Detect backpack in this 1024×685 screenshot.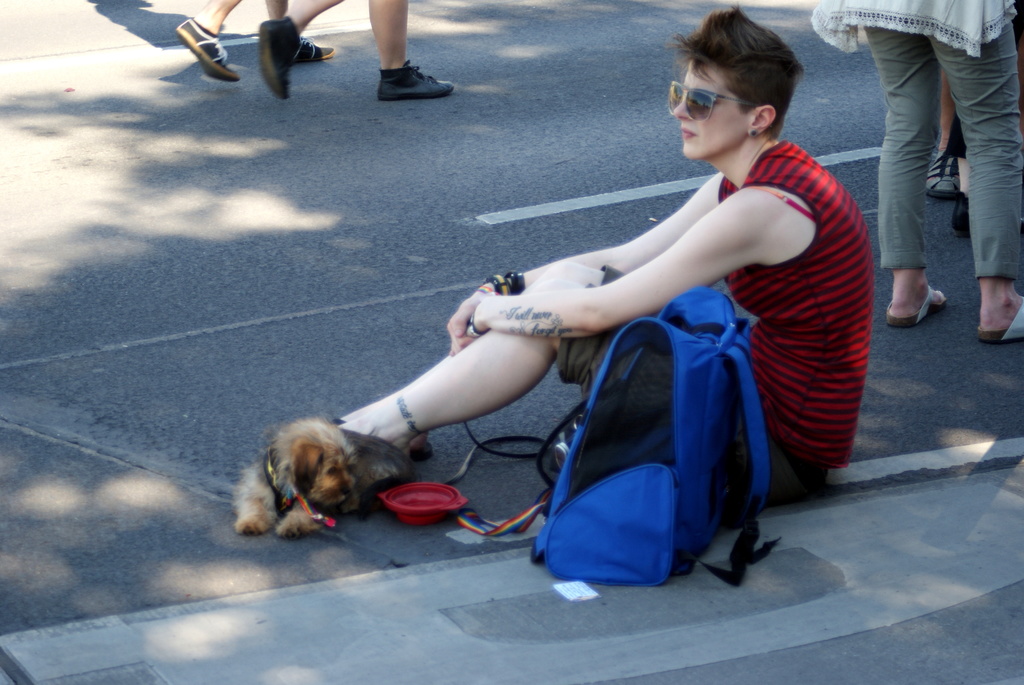
Detection: [x1=528, y1=283, x2=780, y2=586].
